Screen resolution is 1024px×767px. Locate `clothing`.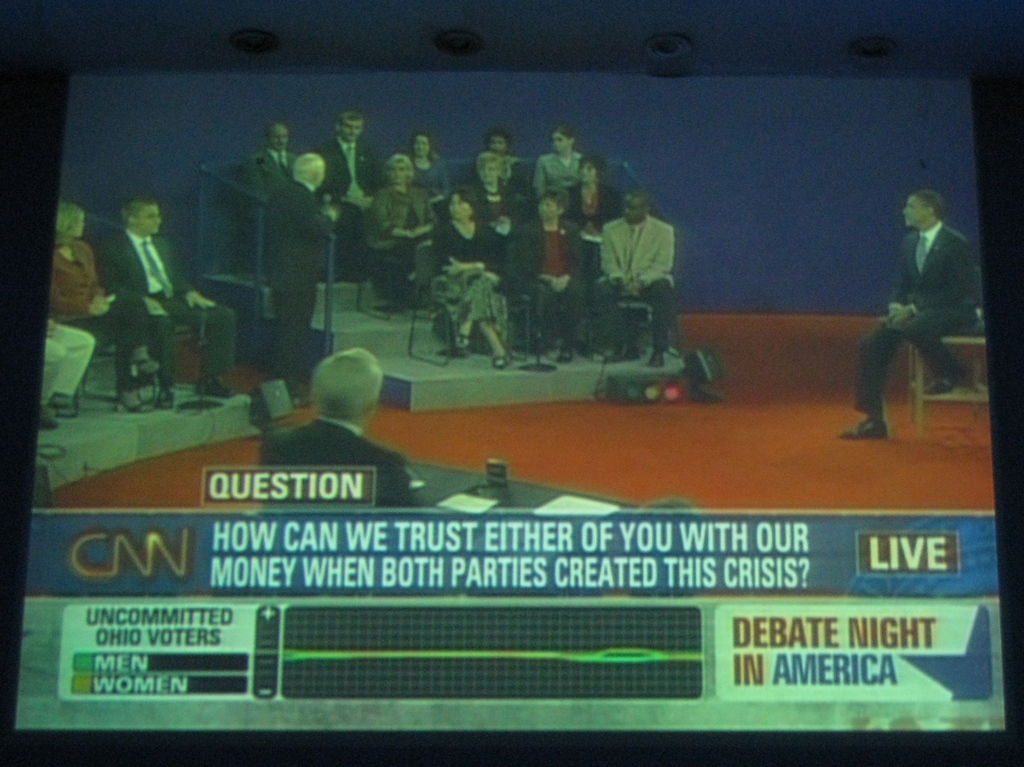
[left=103, top=230, right=236, bottom=378].
